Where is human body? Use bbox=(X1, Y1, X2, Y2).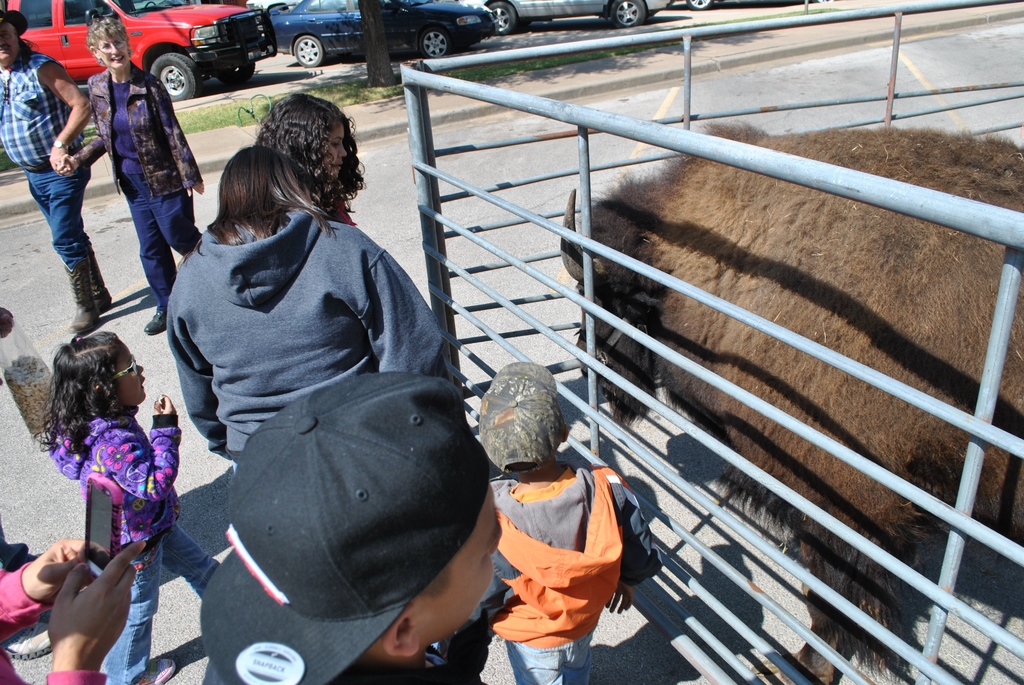
bbox=(467, 390, 650, 666).
